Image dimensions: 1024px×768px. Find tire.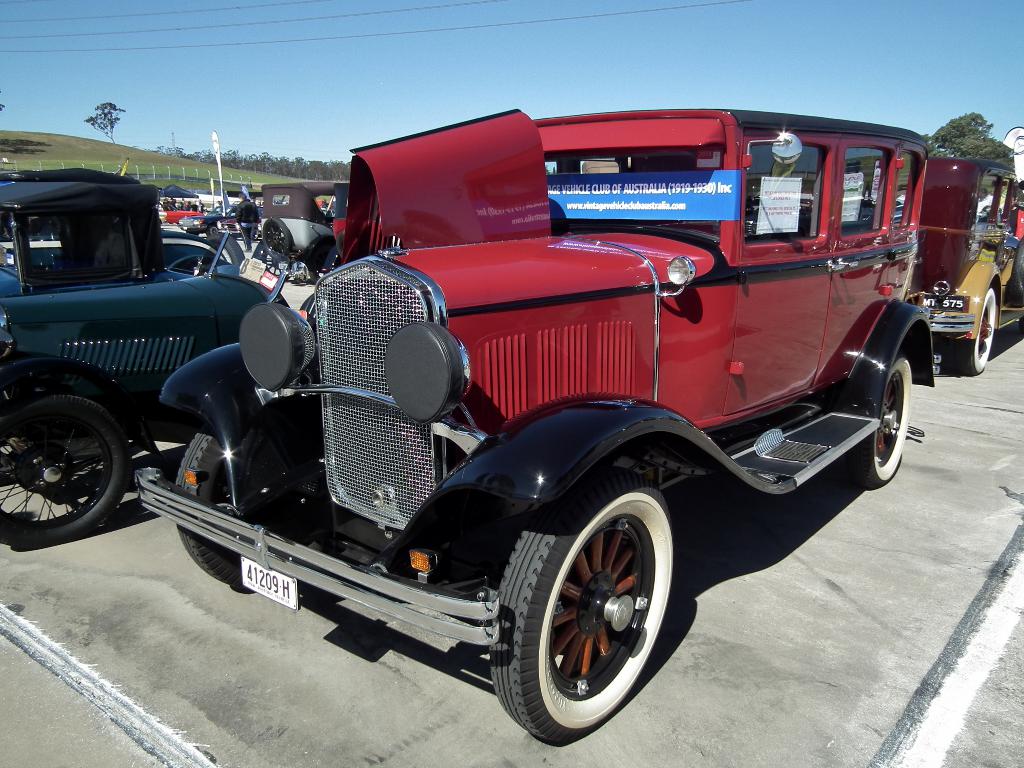
{"left": 961, "top": 285, "right": 996, "bottom": 374}.
